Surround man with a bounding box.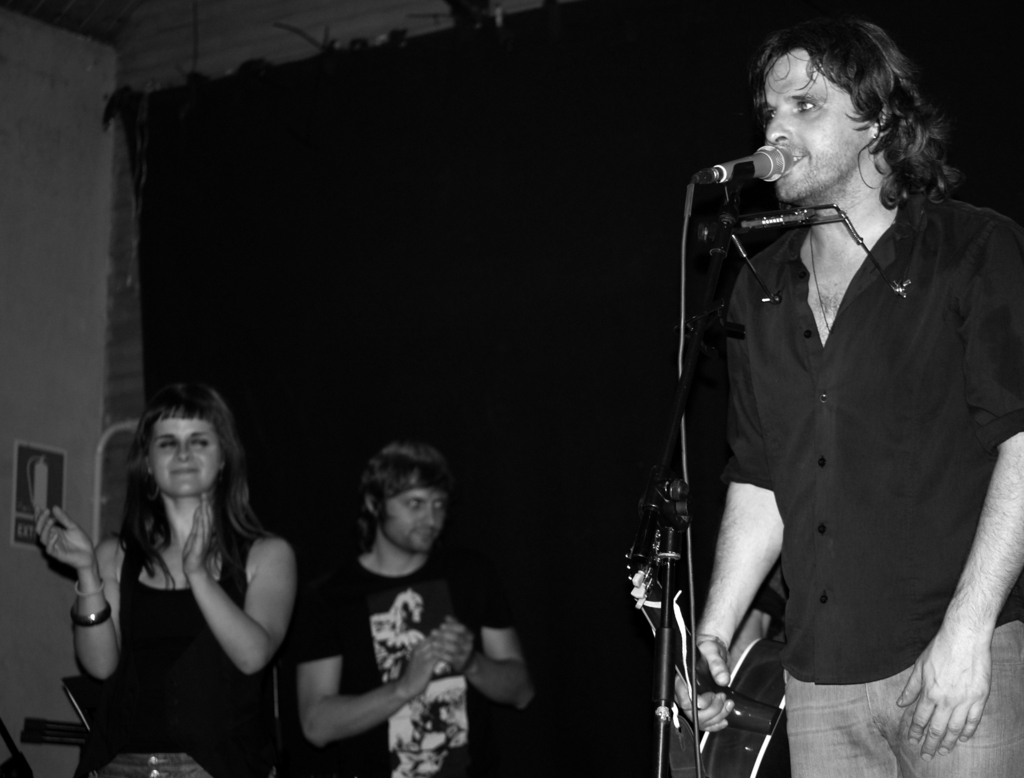
bbox=(647, 45, 1009, 761).
